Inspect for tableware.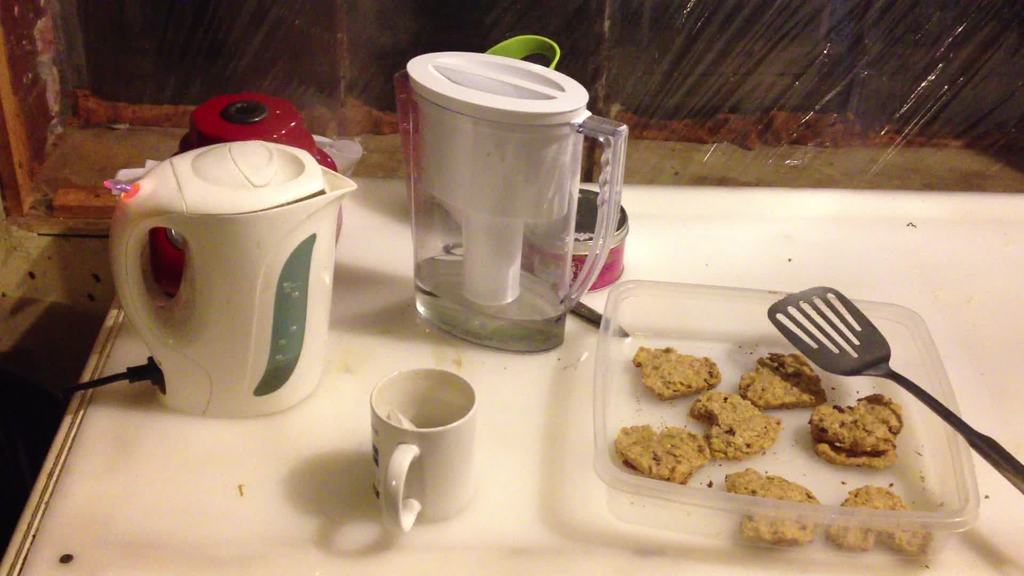
Inspection: {"x1": 359, "y1": 355, "x2": 486, "y2": 532}.
